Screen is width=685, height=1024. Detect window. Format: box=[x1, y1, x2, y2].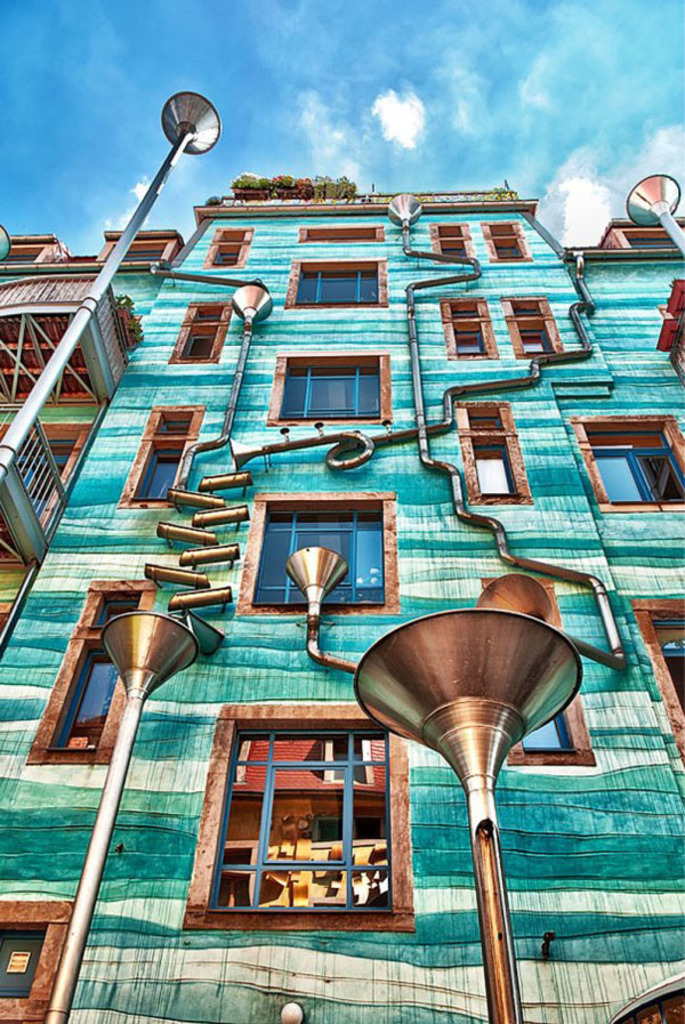
box=[267, 349, 394, 421].
